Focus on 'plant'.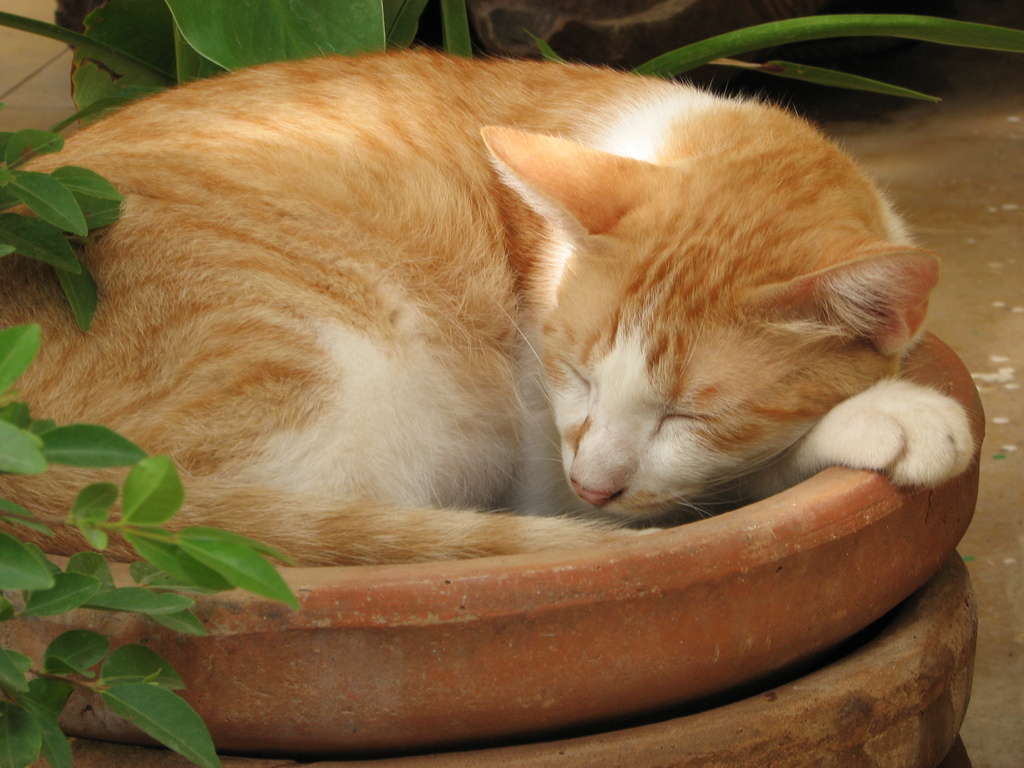
Focused at box(0, 95, 306, 767).
